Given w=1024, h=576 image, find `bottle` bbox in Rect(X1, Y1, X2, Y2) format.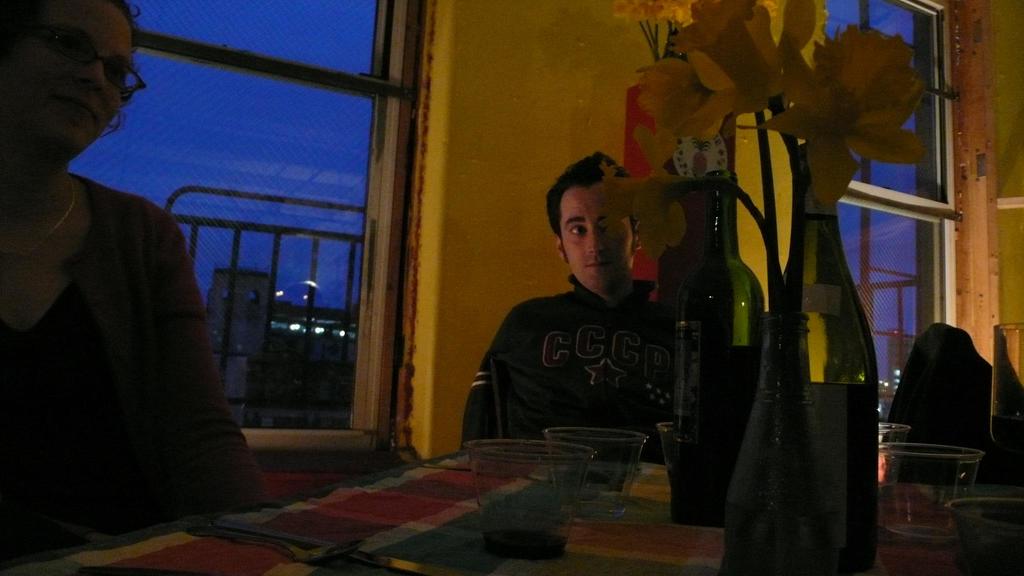
Rect(673, 168, 793, 533).
